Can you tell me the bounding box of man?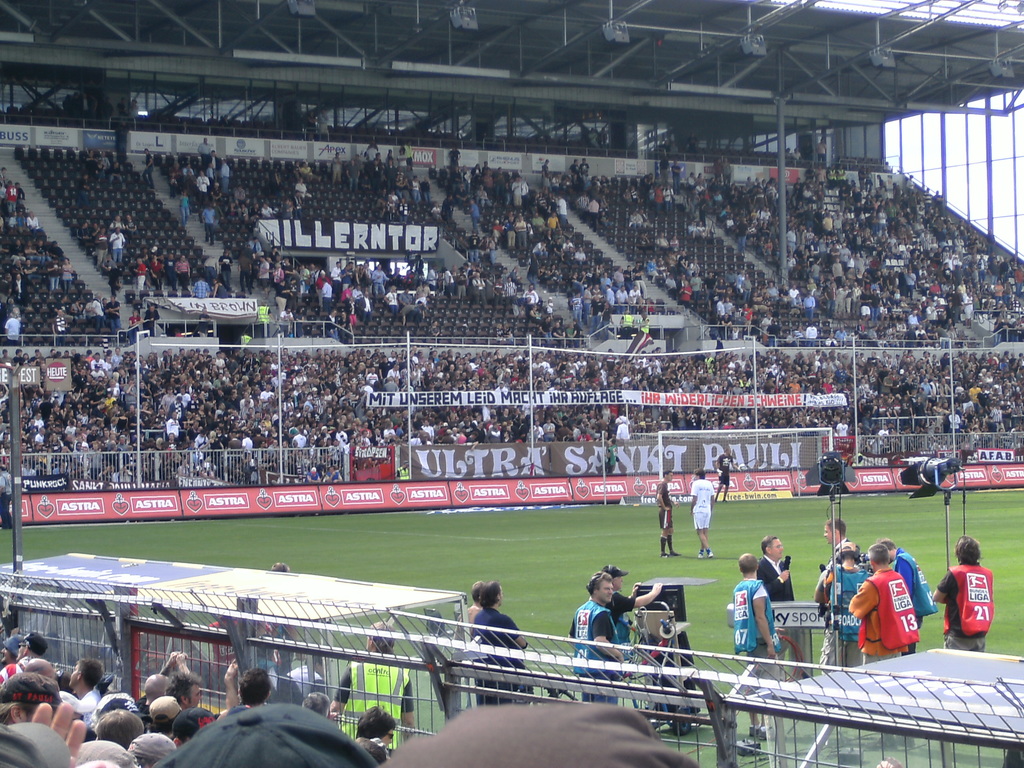
790, 148, 801, 164.
